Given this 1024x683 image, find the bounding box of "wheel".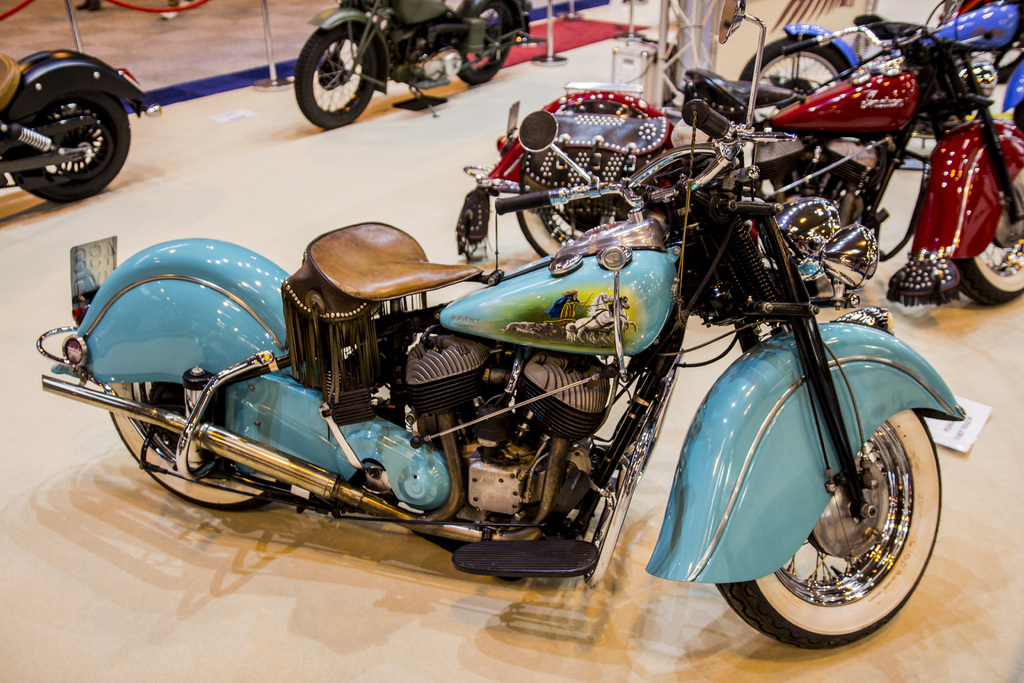
crop(1012, 94, 1023, 143).
